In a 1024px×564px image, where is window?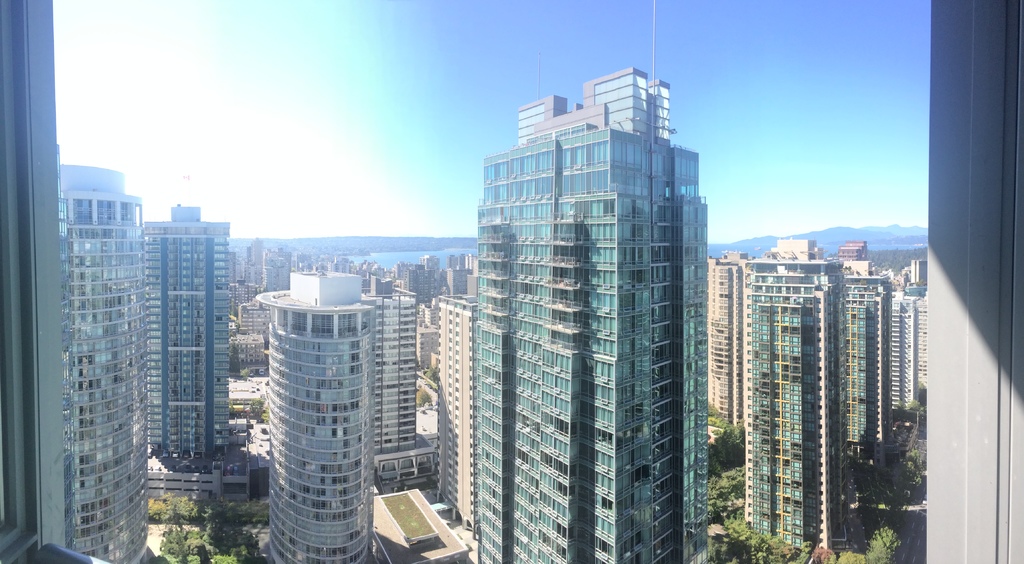
(left=746, top=483, right=752, bottom=493).
